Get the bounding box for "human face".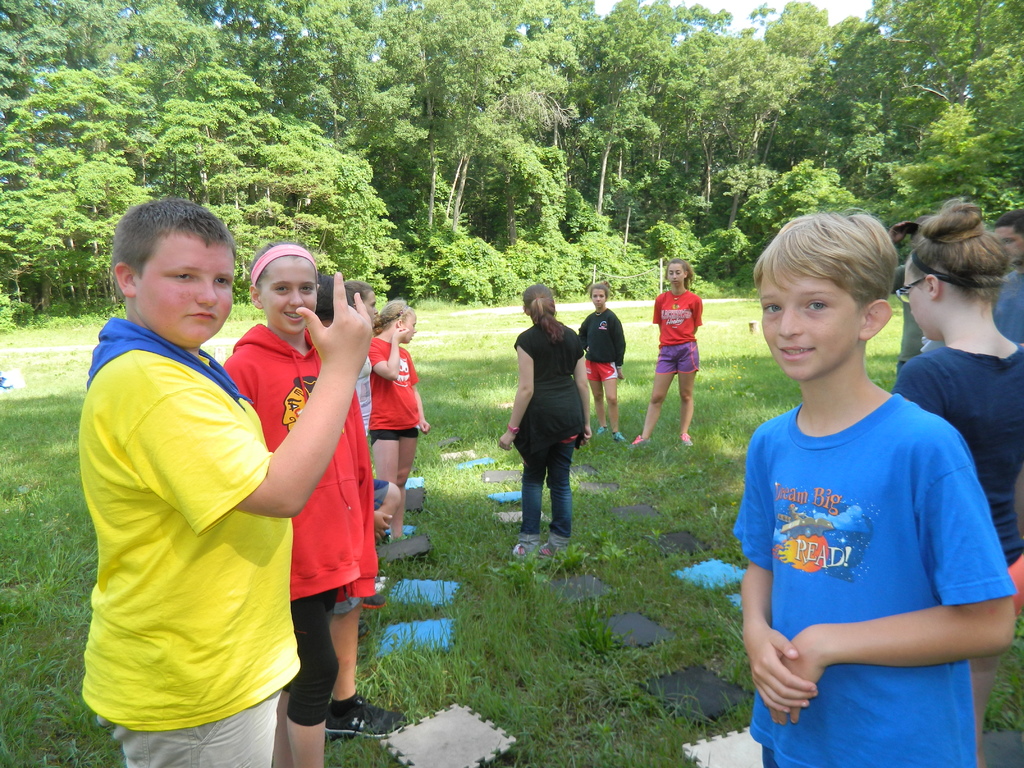
l=760, t=262, r=863, b=381.
